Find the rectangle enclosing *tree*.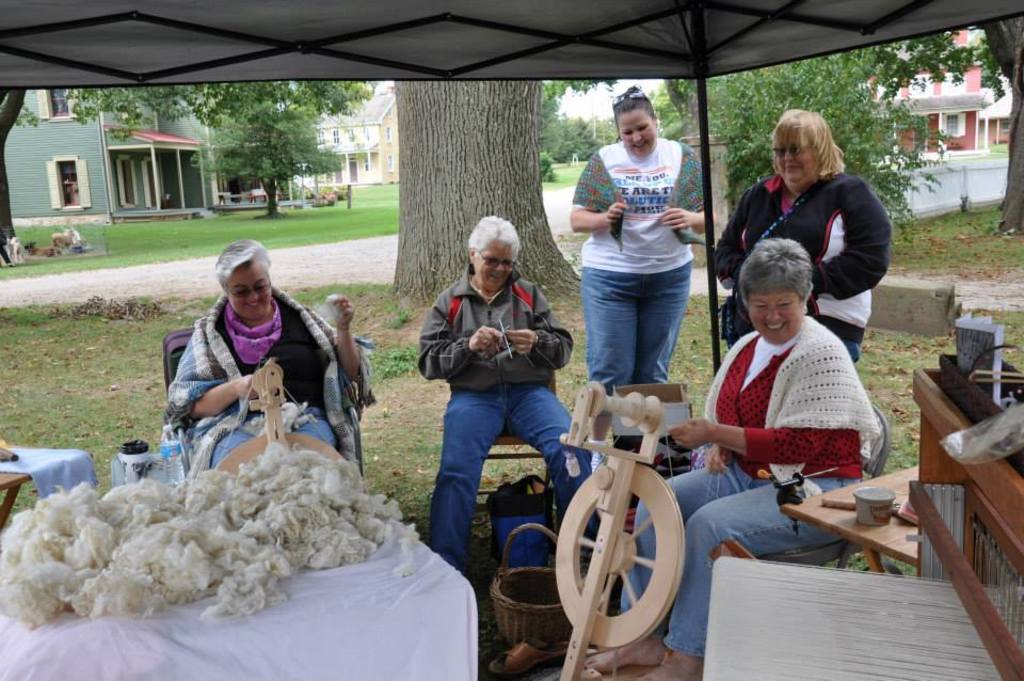
386, 75, 581, 310.
